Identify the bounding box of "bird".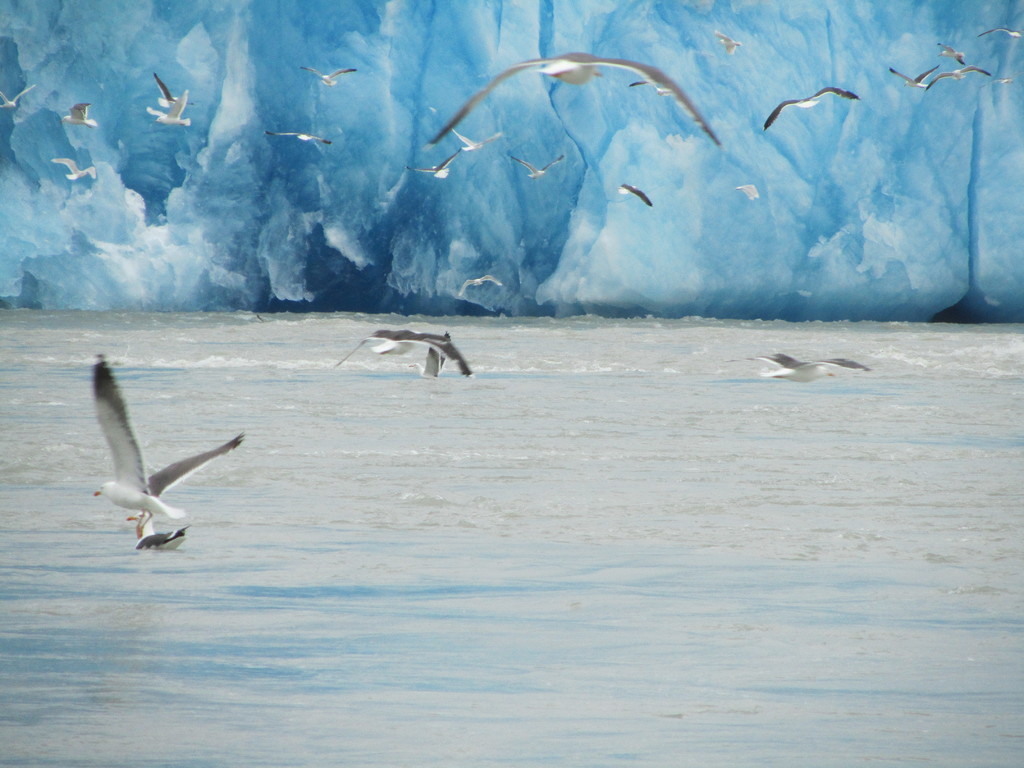
<region>61, 100, 101, 131</region>.
